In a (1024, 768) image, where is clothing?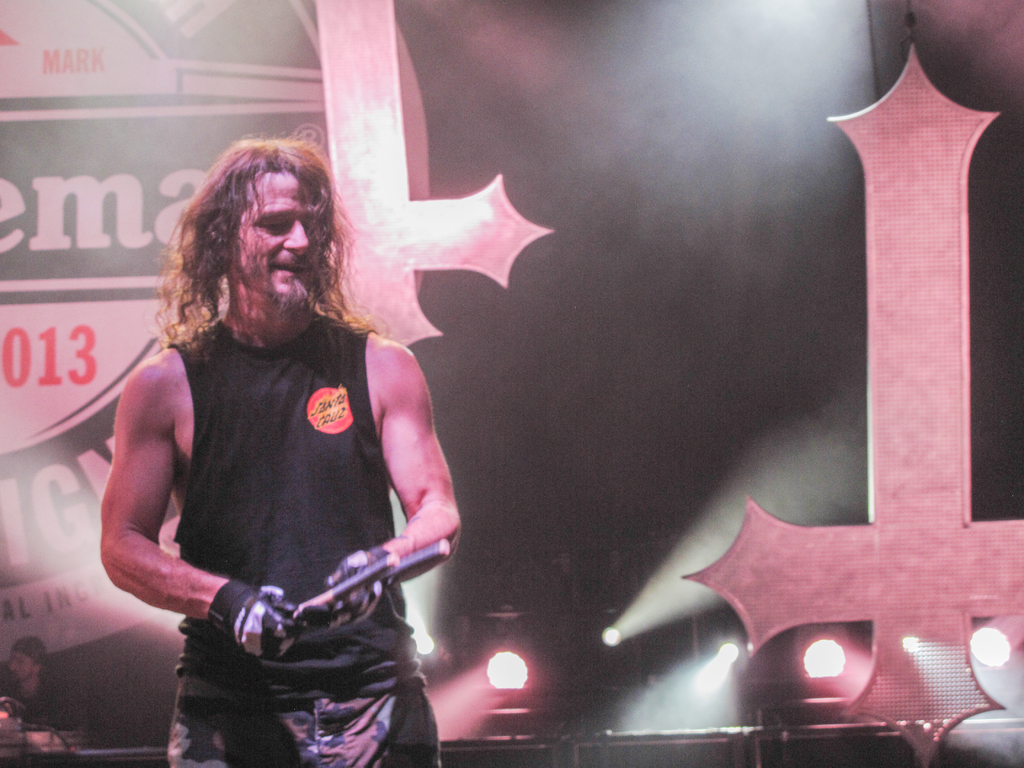
bbox=[140, 253, 464, 717].
